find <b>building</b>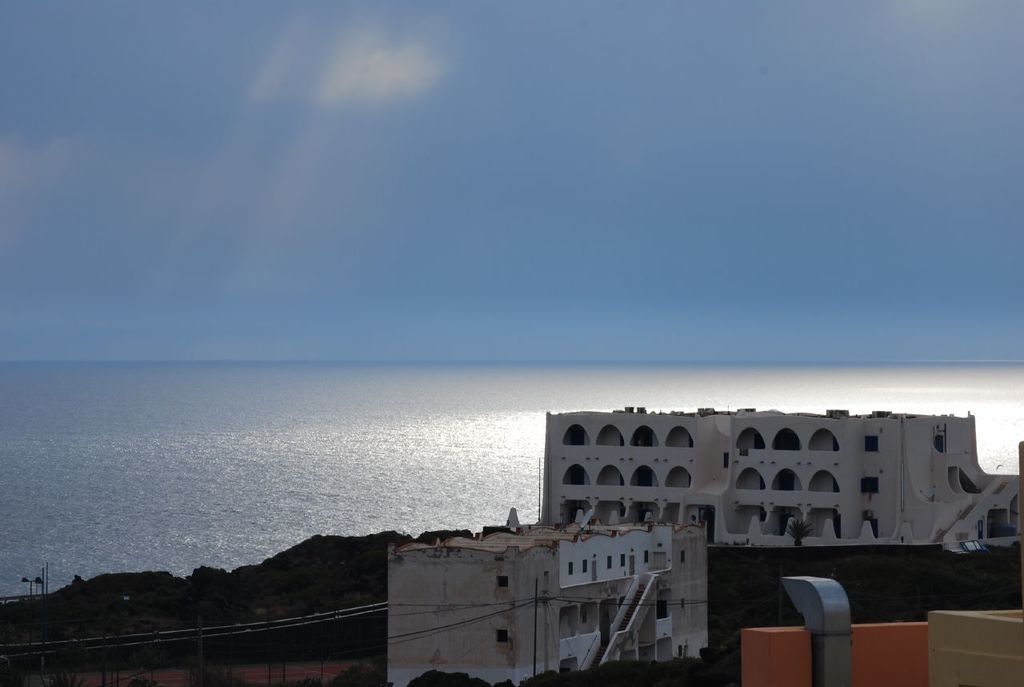
x1=542, y1=408, x2=1020, y2=551
